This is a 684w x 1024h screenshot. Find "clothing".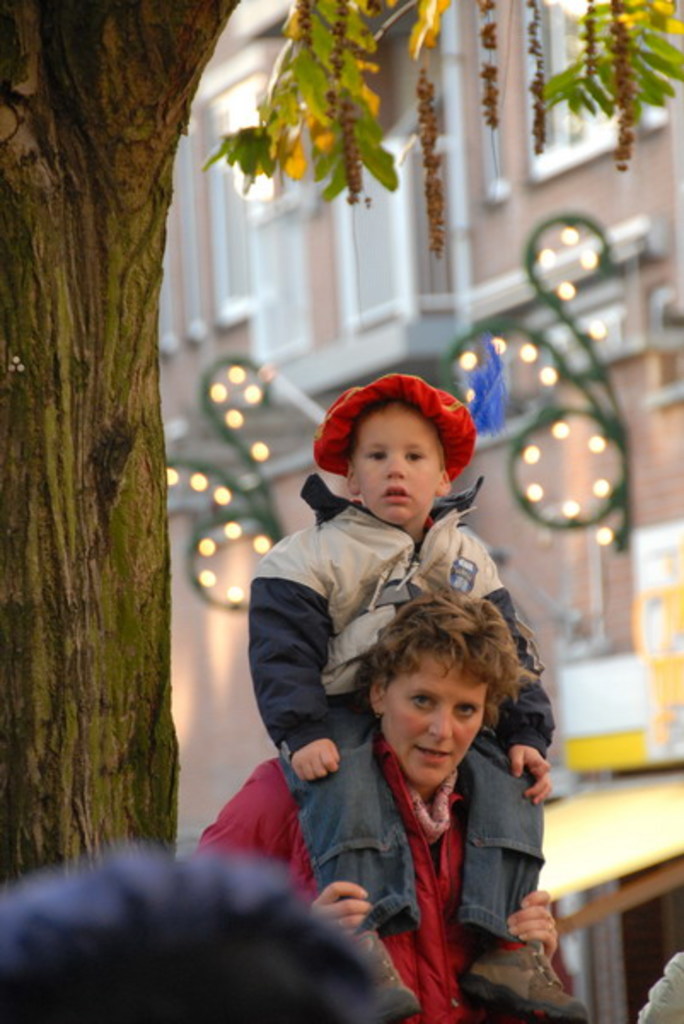
Bounding box: 252/471/546/940.
